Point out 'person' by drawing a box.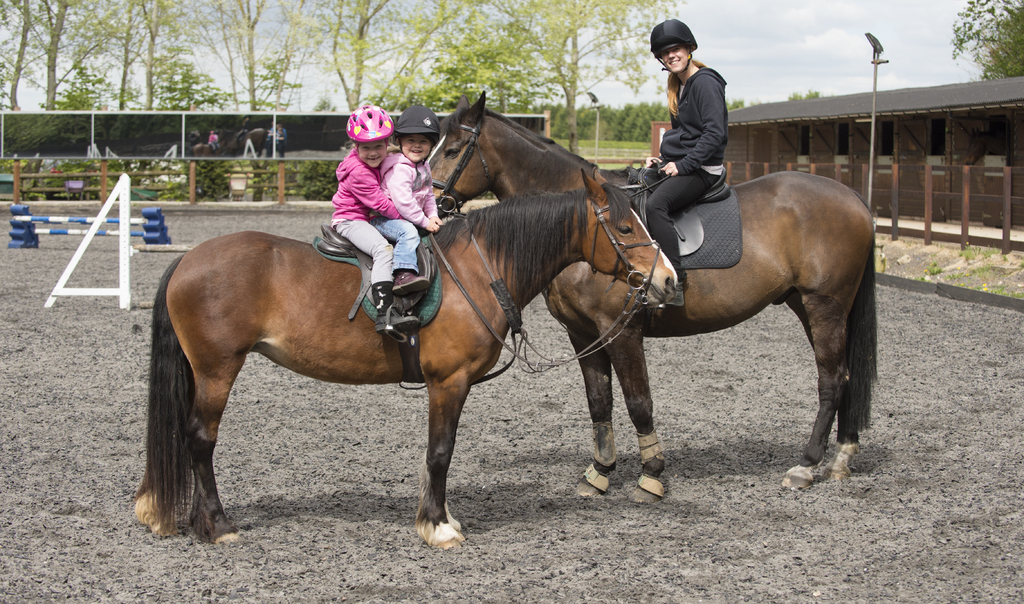
{"left": 370, "top": 99, "right": 440, "bottom": 299}.
